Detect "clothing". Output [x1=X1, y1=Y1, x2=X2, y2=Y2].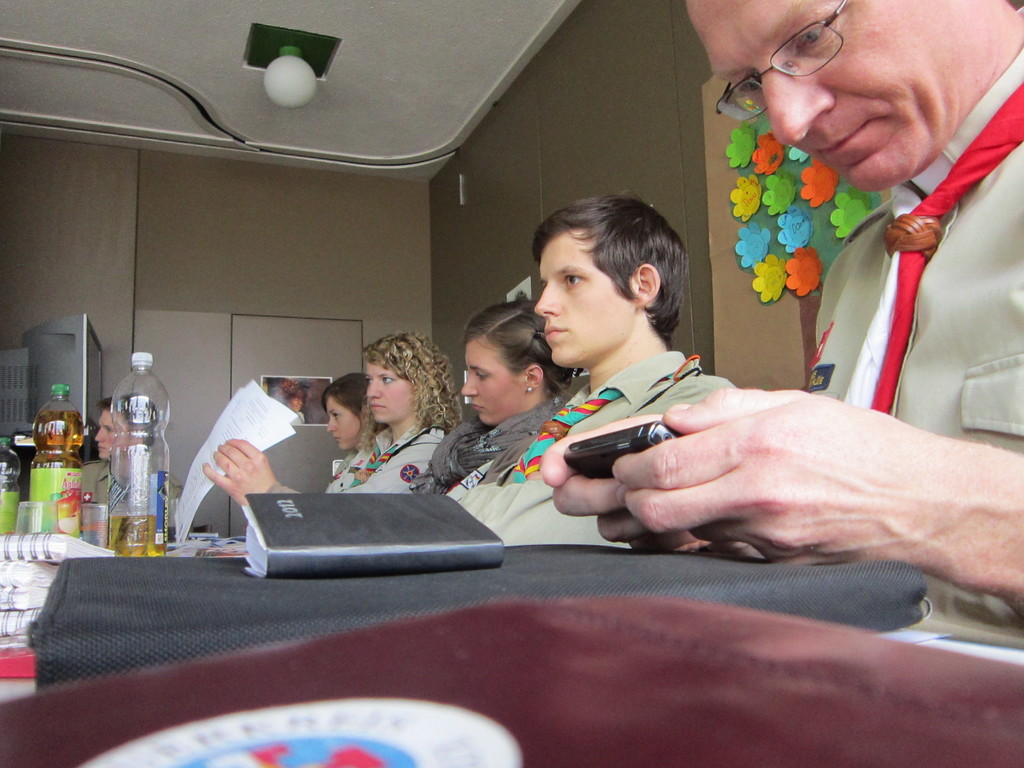
[x1=484, y1=349, x2=738, y2=550].
